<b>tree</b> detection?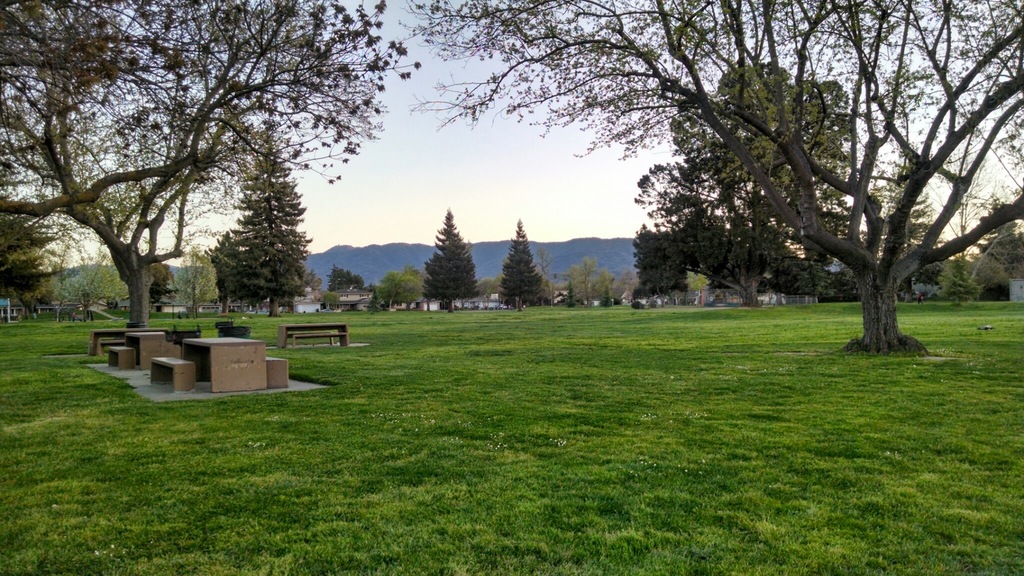
rect(326, 264, 365, 290)
